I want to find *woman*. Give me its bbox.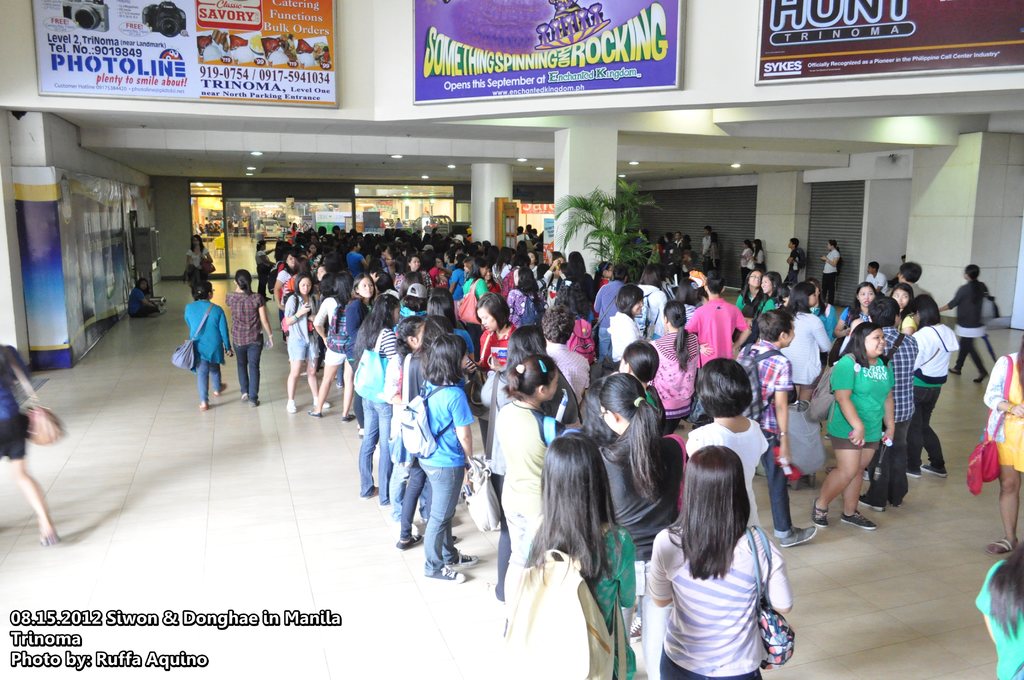
220:270:273:410.
